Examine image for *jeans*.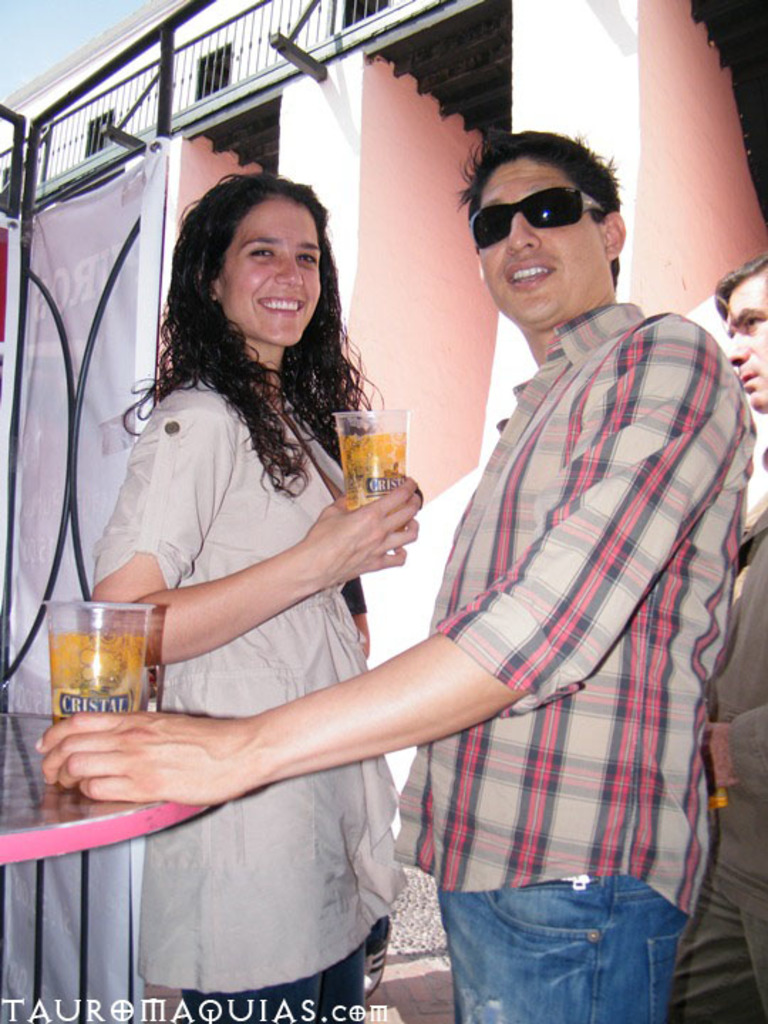
Examination result: bbox=[434, 862, 684, 1023].
